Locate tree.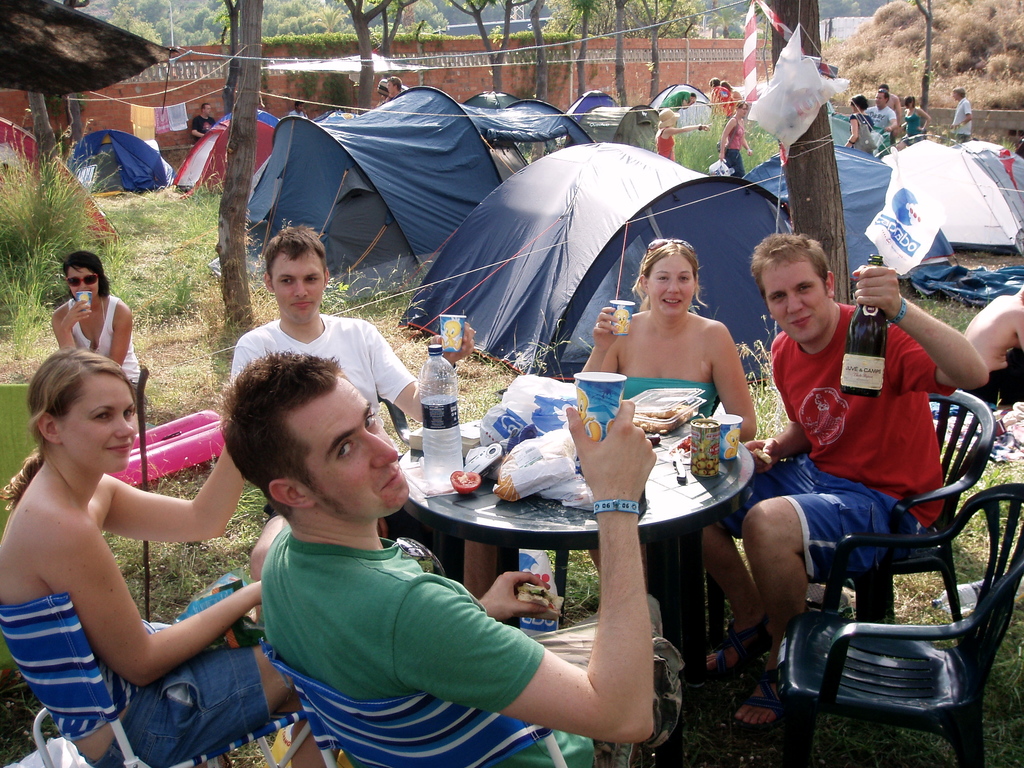
Bounding box: box=[220, 0, 260, 355].
